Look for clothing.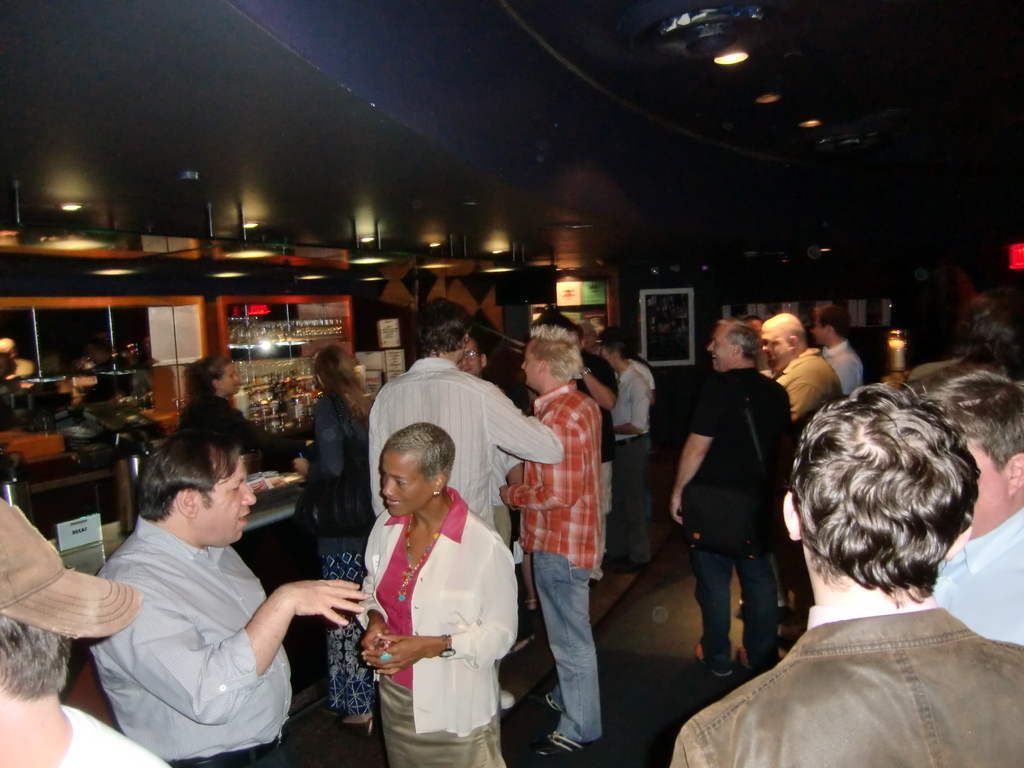
Found: bbox=[59, 701, 172, 767].
